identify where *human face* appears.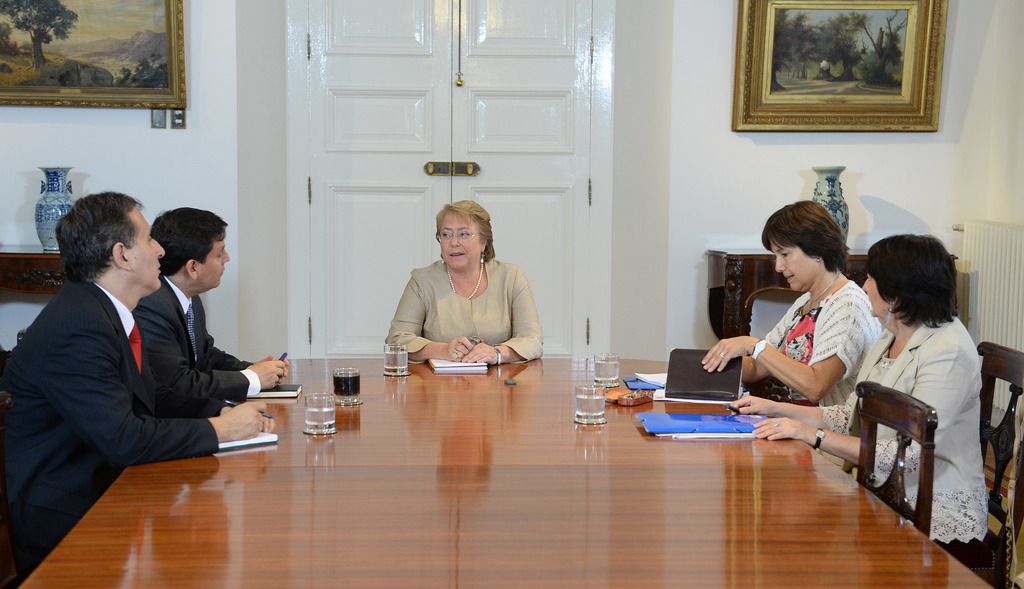
Appears at x1=855 y1=272 x2=892 y2=326.
